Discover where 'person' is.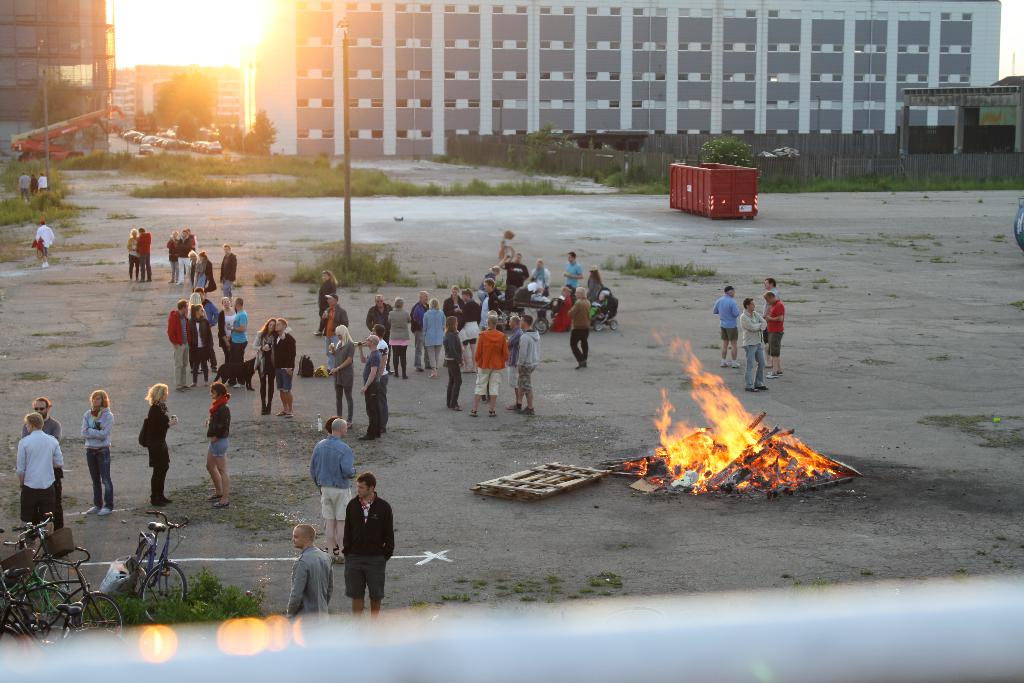
Discovered at left=189, top=301, right=214, bottom=388.
